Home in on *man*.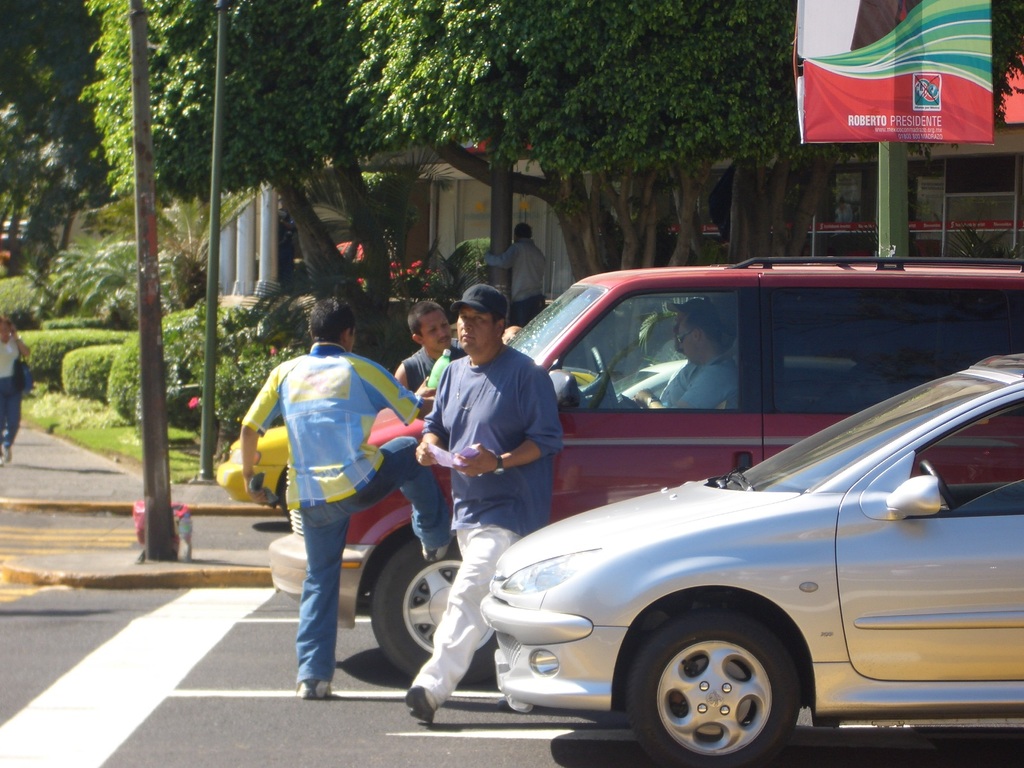
Homed in at [x1=483, y1=222, x2=547, y2=323].
